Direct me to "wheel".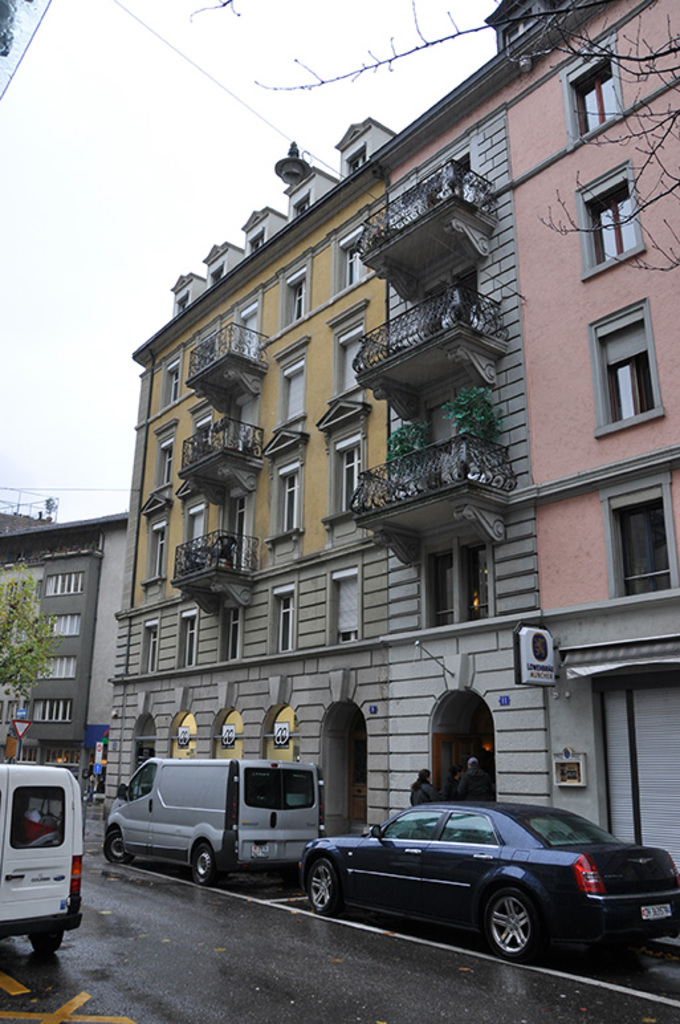
Direction: <box>29,930,64,954</box>.
